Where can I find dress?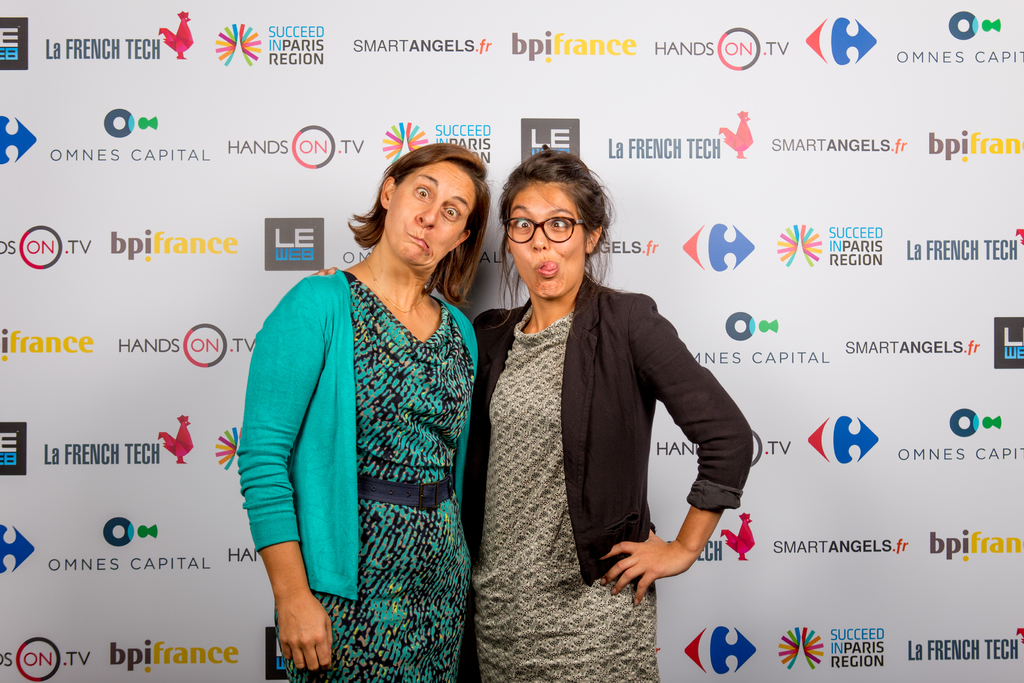
You can find it at select_region(472, 297, 663, 682).
